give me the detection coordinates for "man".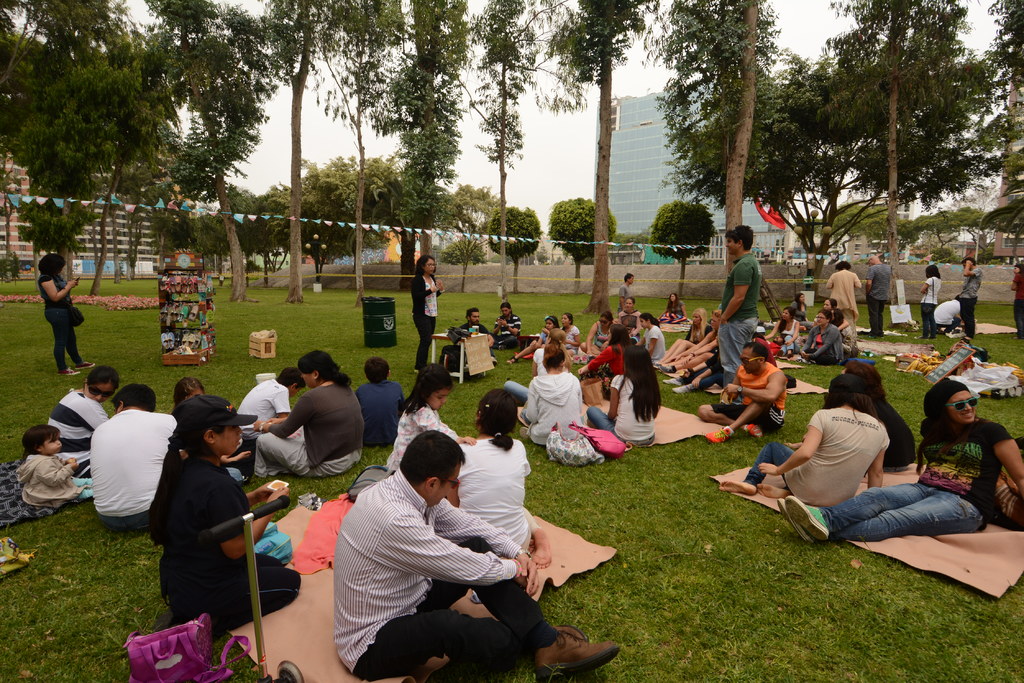
bbox=(699, 341, 787, 442).
